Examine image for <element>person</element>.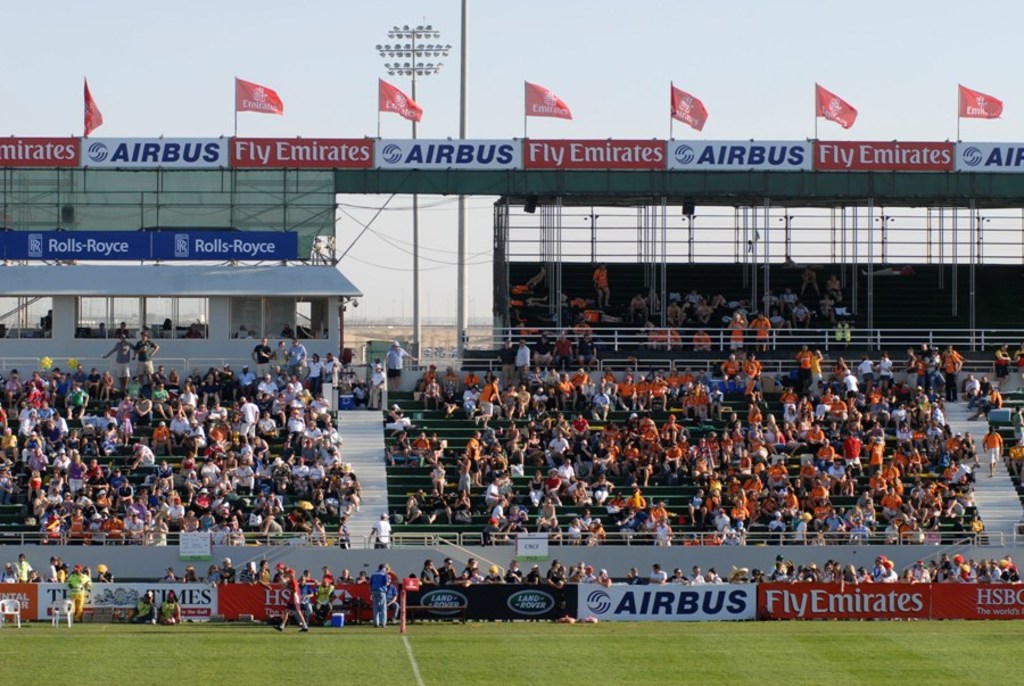
Examination result: (158,586,185,625).
